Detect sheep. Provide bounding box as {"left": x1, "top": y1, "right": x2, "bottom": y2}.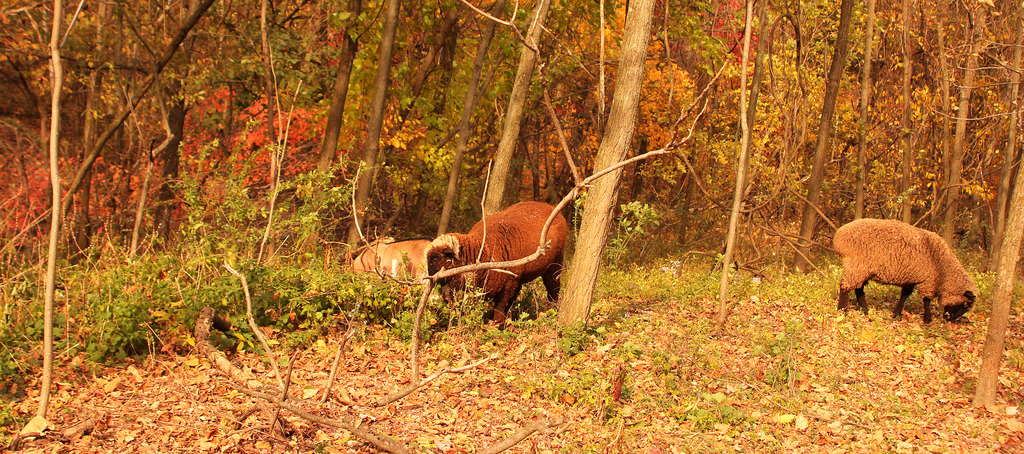
{"left": 346, "top": 237, "right": 433, "bottom": 287}.
